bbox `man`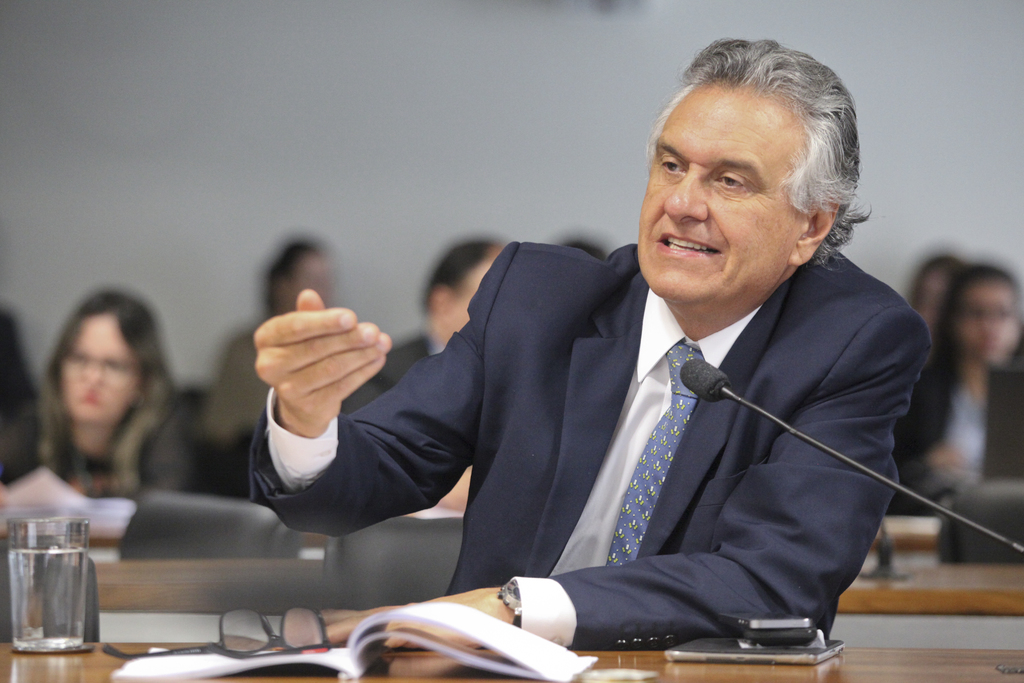
(left=231, top=62, right=931, bottom=651)
